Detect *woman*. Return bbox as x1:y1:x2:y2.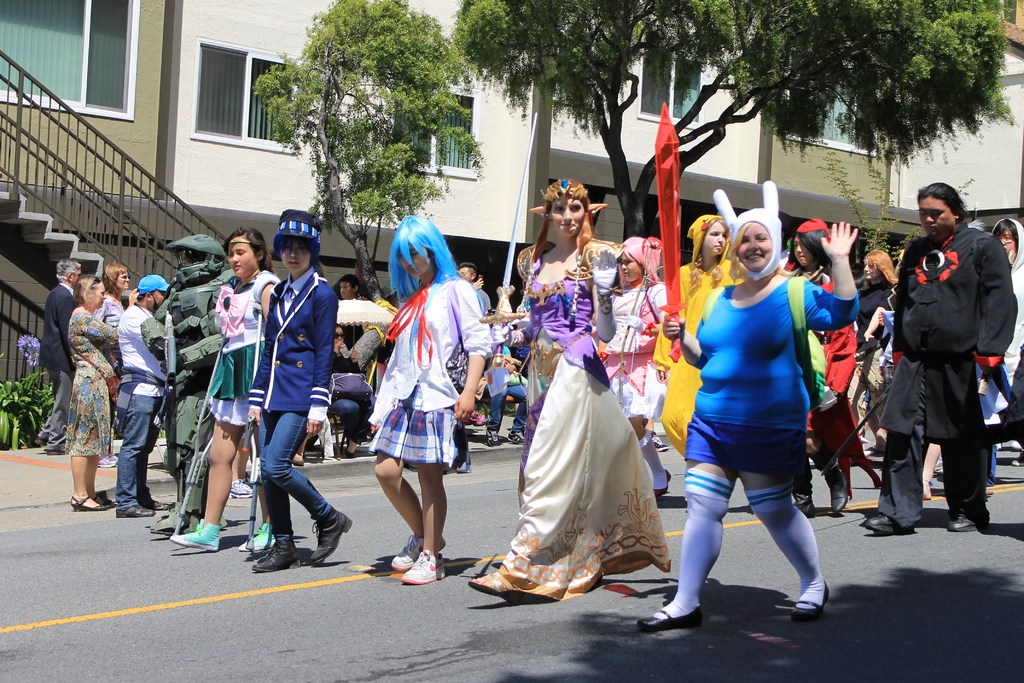
505:210:672:588.
